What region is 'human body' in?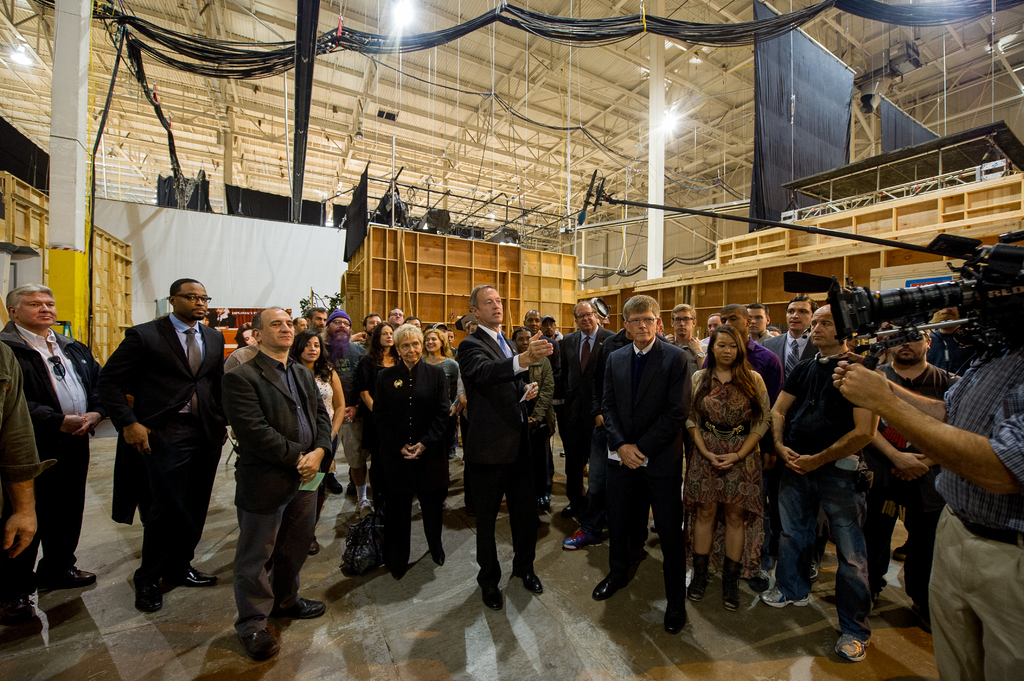
<bbox>369, 351, 454, 577</bbox>.
